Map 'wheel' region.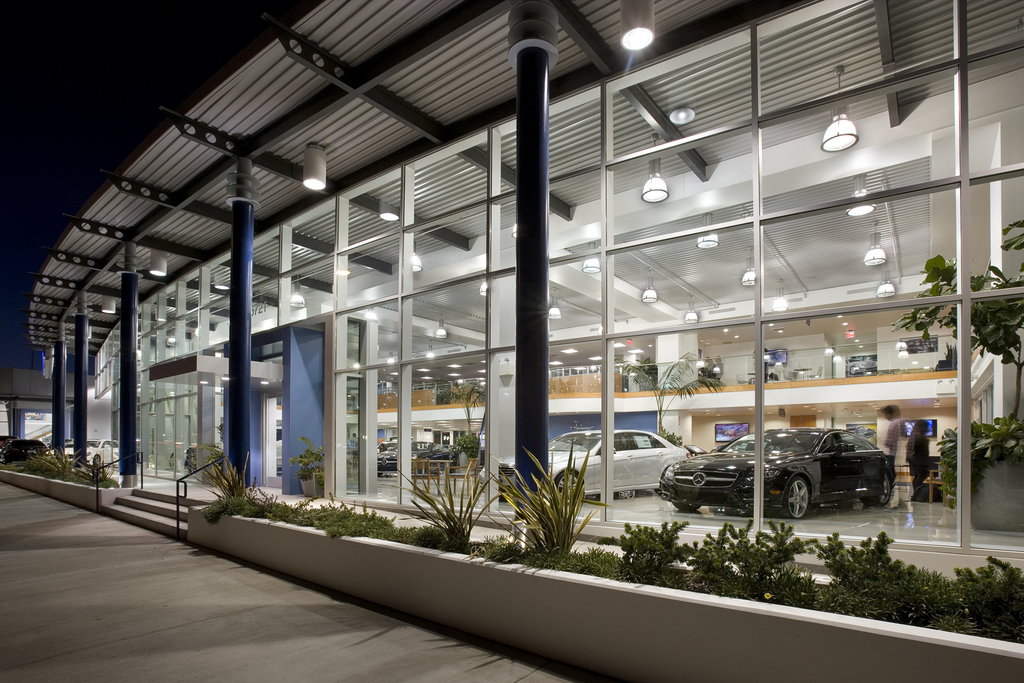
Mapped to (x1=556, y1=471, x2=582, y2=495).
